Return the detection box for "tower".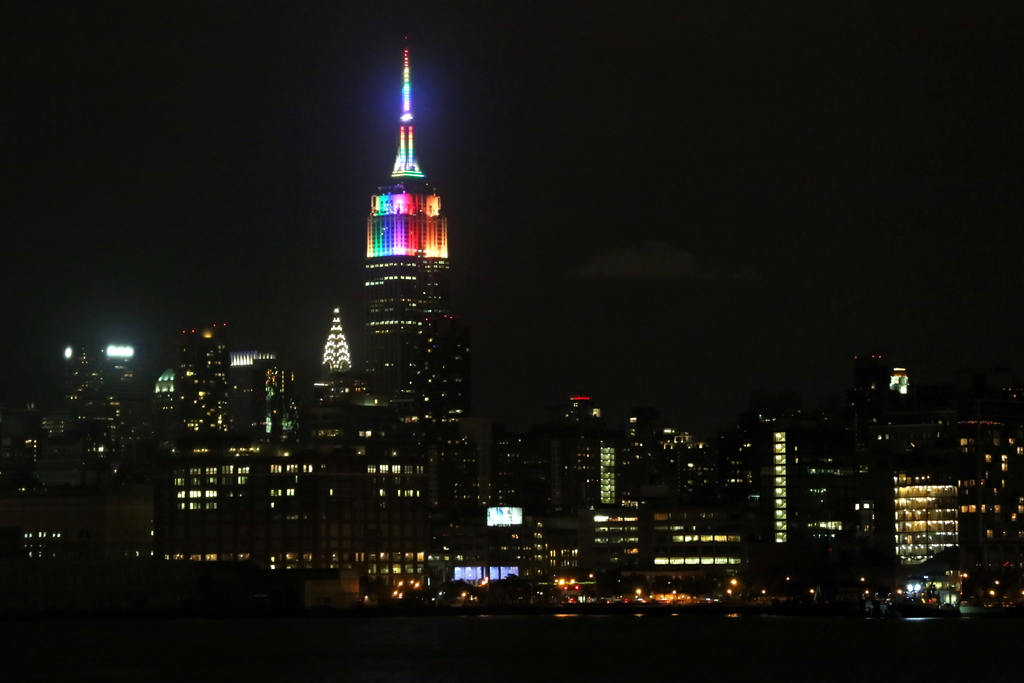
locate(173, 323, 240, 447).
